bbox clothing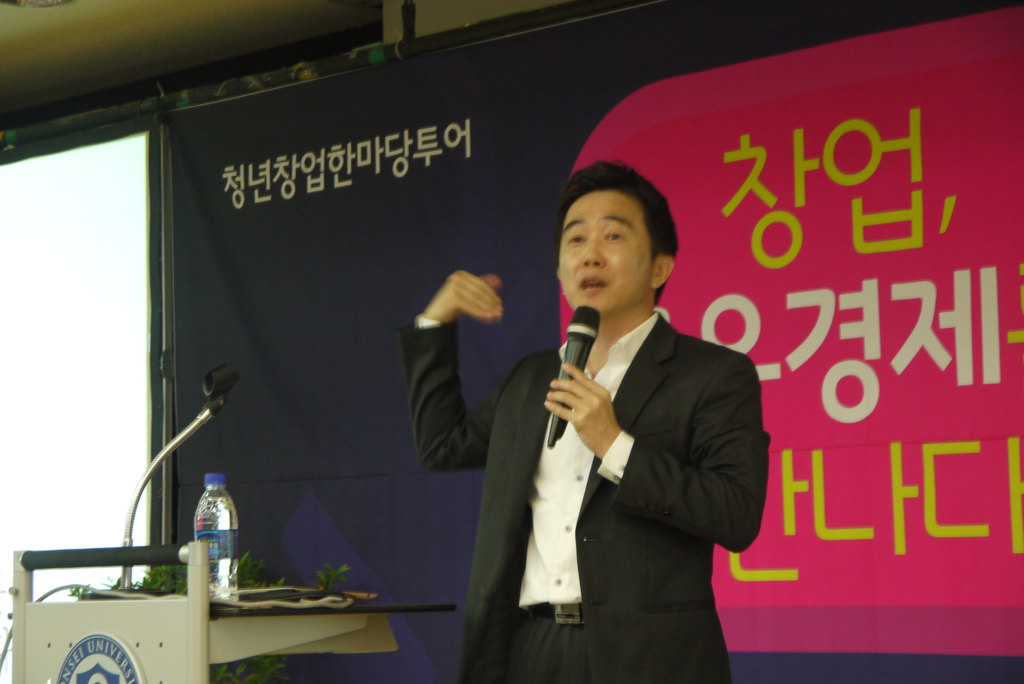
detection(440, 284, 759, 676)
